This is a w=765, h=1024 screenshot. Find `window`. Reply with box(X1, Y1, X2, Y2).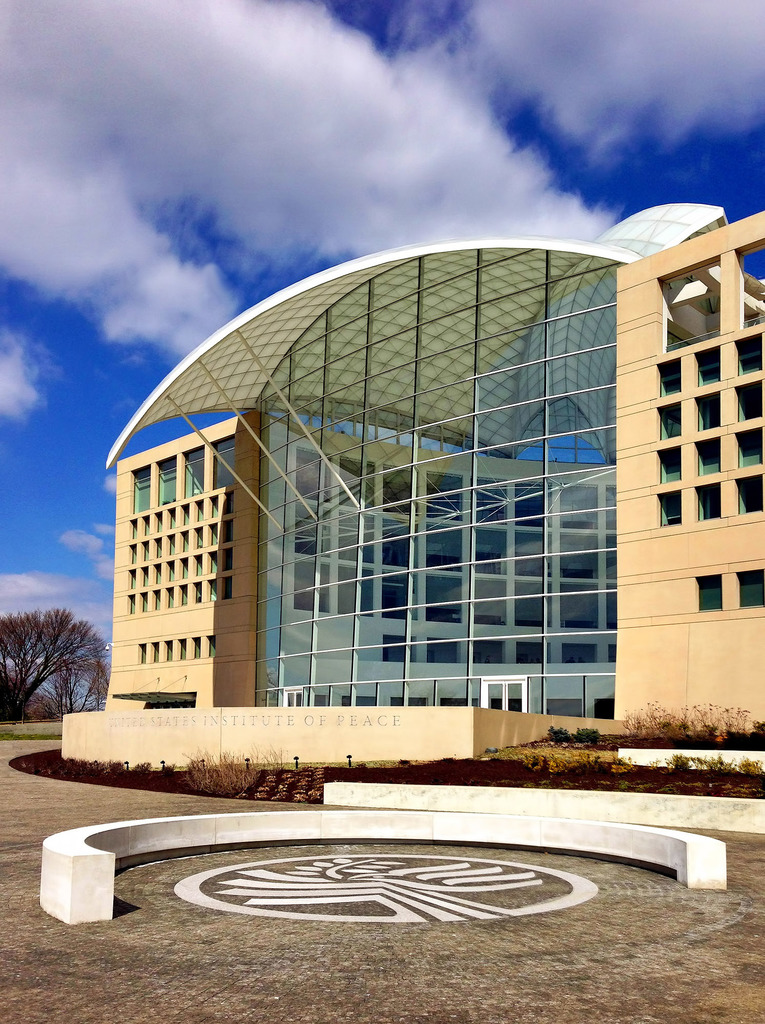
box(694, 345, 720, 385).
